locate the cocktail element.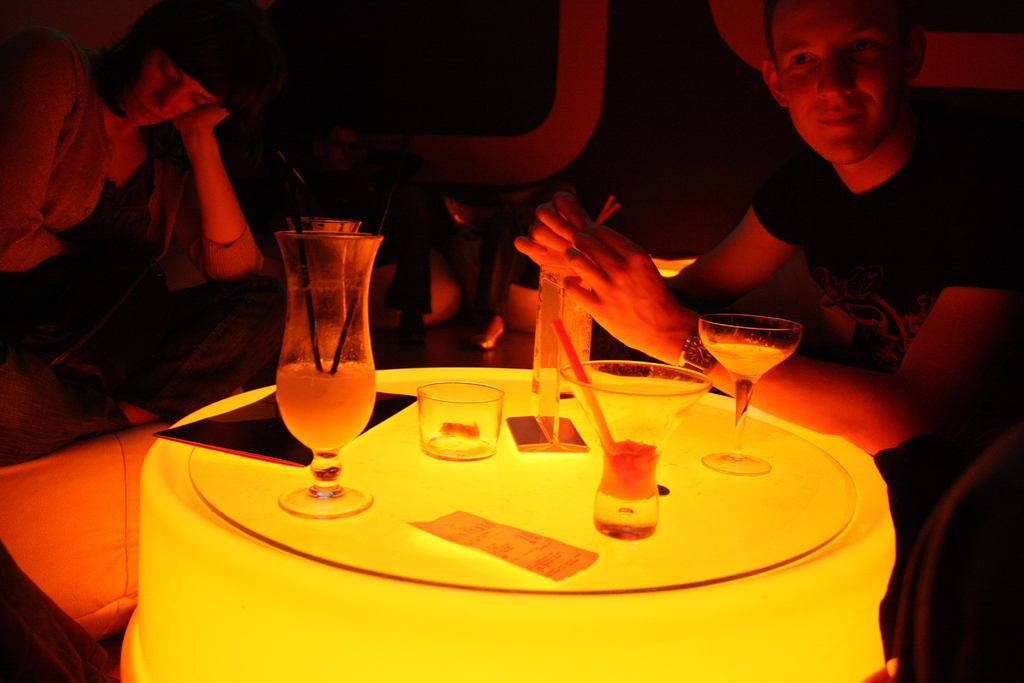
Element bbox: crop(288, 213, 364, 369).
